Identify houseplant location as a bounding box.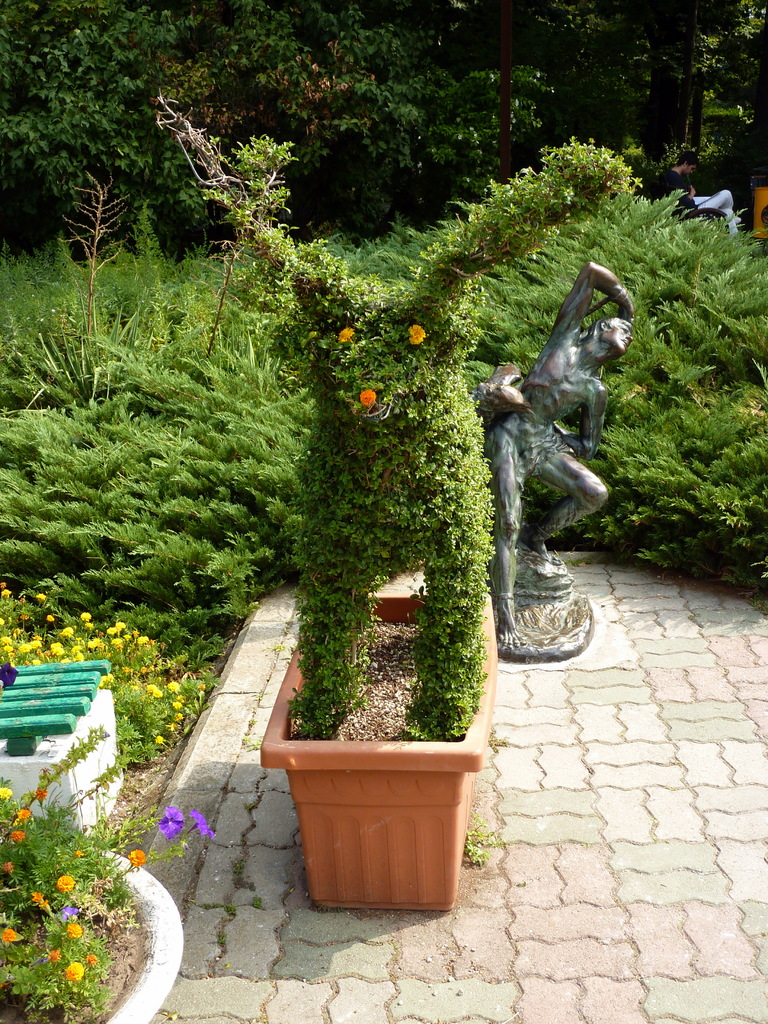
208:129:642:739.
